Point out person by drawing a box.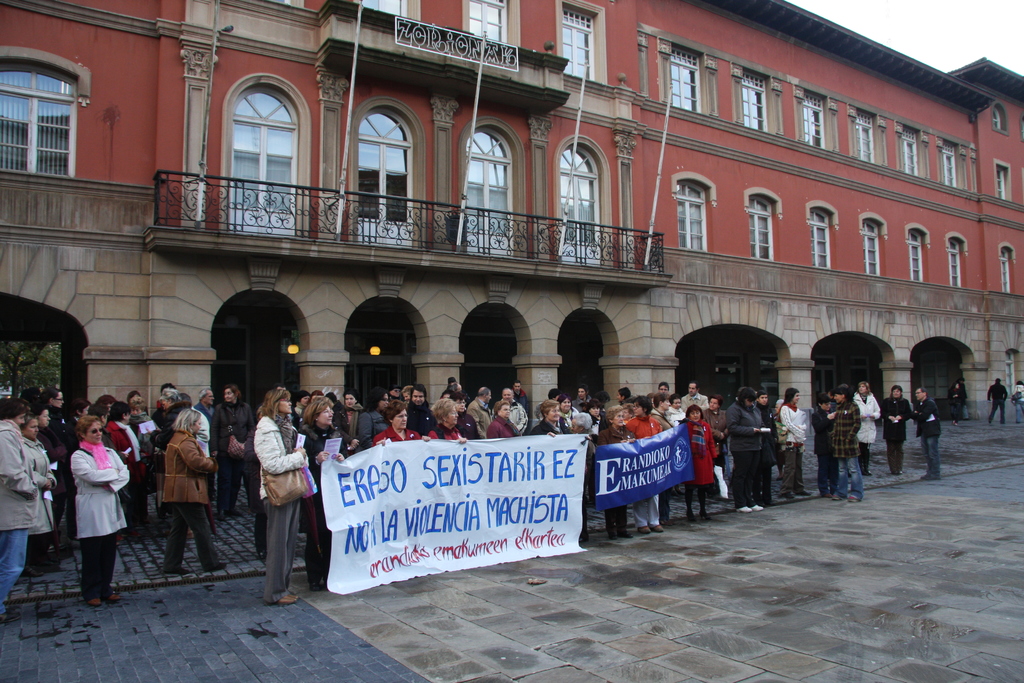
[x1=652, y1=393, x2=669, y2=520].
